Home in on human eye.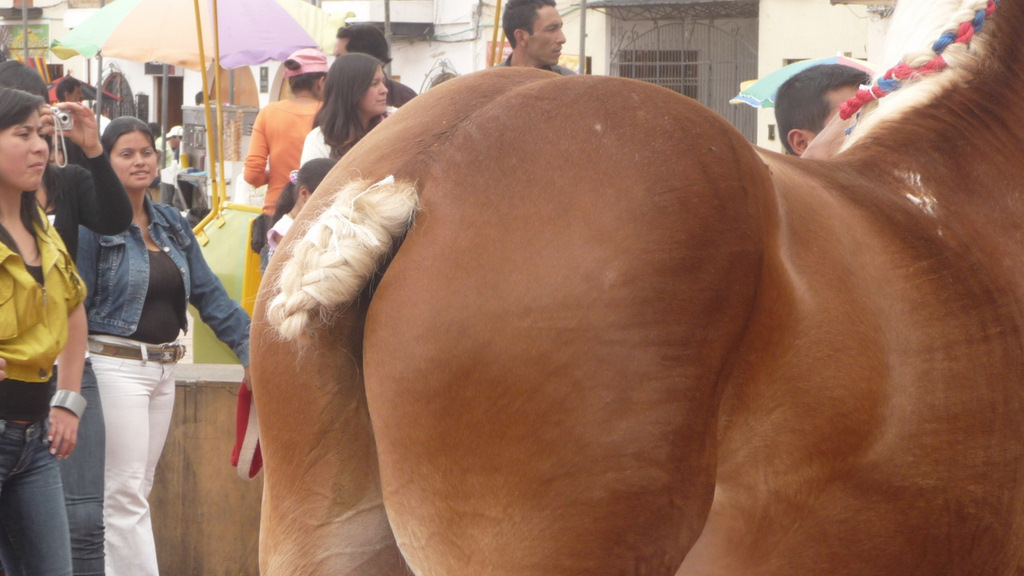
Homed in at <box>12,127,31,137</box>.
